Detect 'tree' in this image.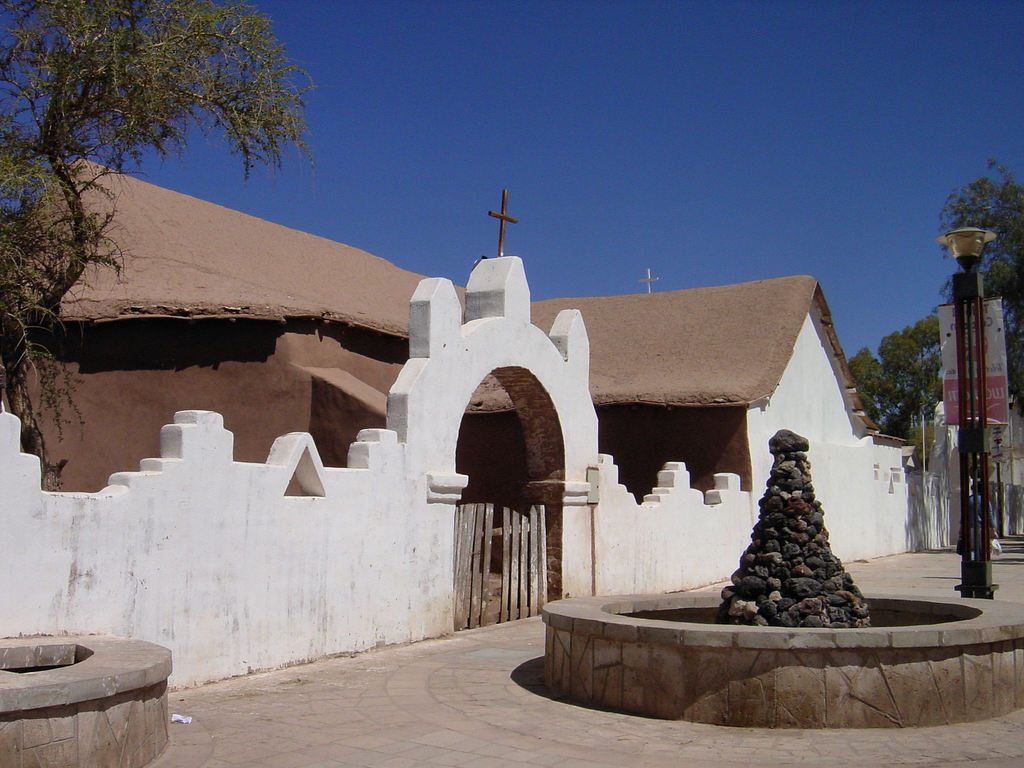
Detection: {"x1": 933, "y1": 157, "x2": 1023, "y2": 415}.
